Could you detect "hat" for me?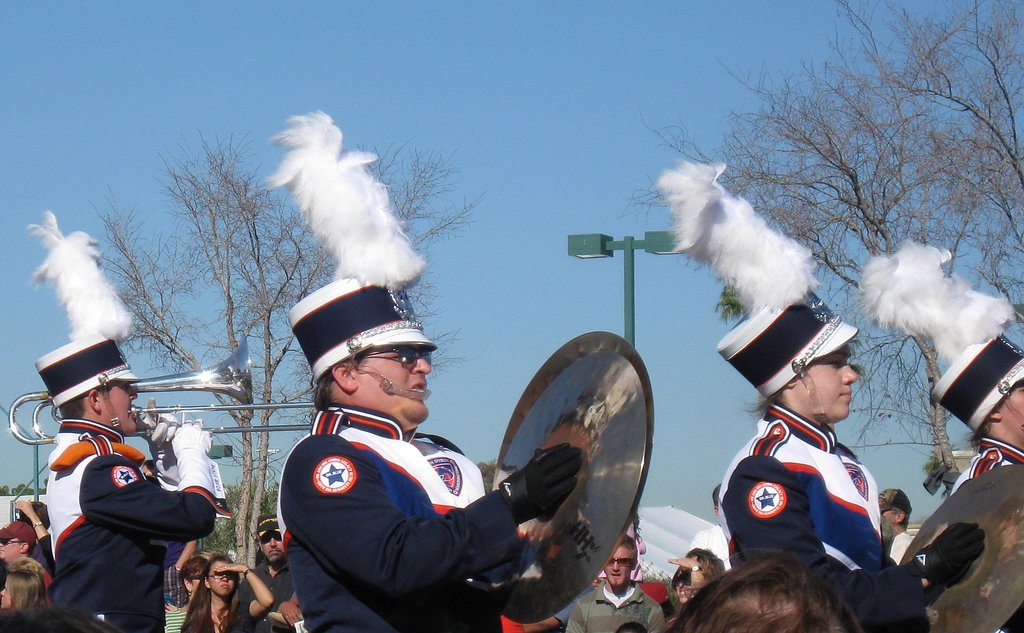
Detection result: <region>859, 237, 1023, 437</region>.
